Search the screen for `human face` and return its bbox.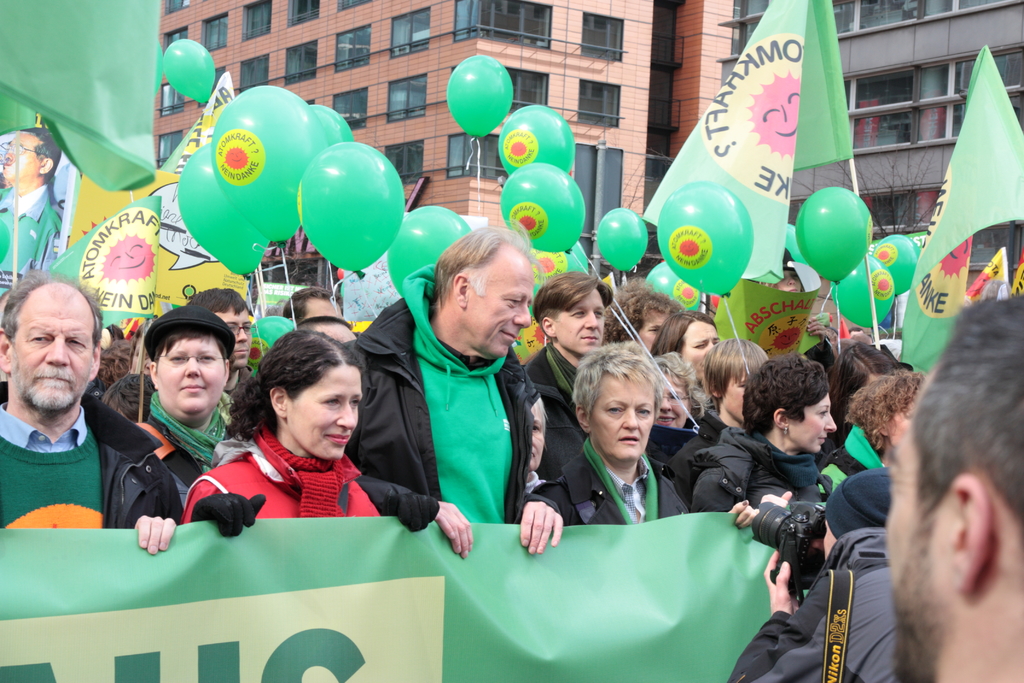
Found: x1=287, y1=364, x2=362, y2=457.
